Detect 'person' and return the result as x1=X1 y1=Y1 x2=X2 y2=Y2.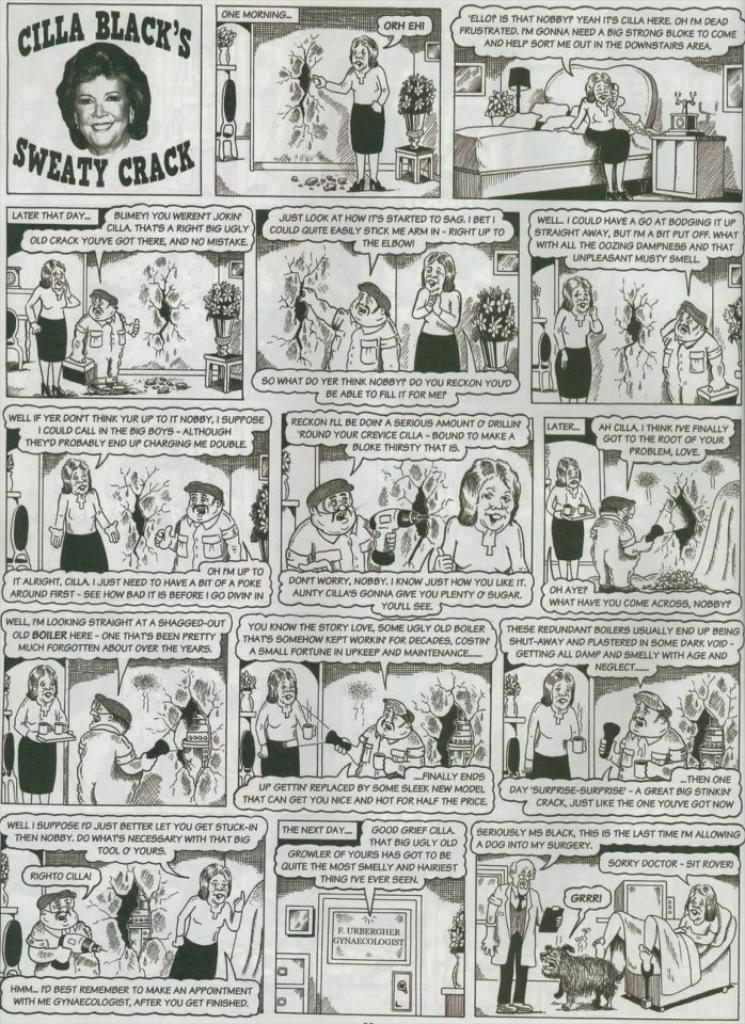
x1=26 y1=259 x2=81 y2=398.
